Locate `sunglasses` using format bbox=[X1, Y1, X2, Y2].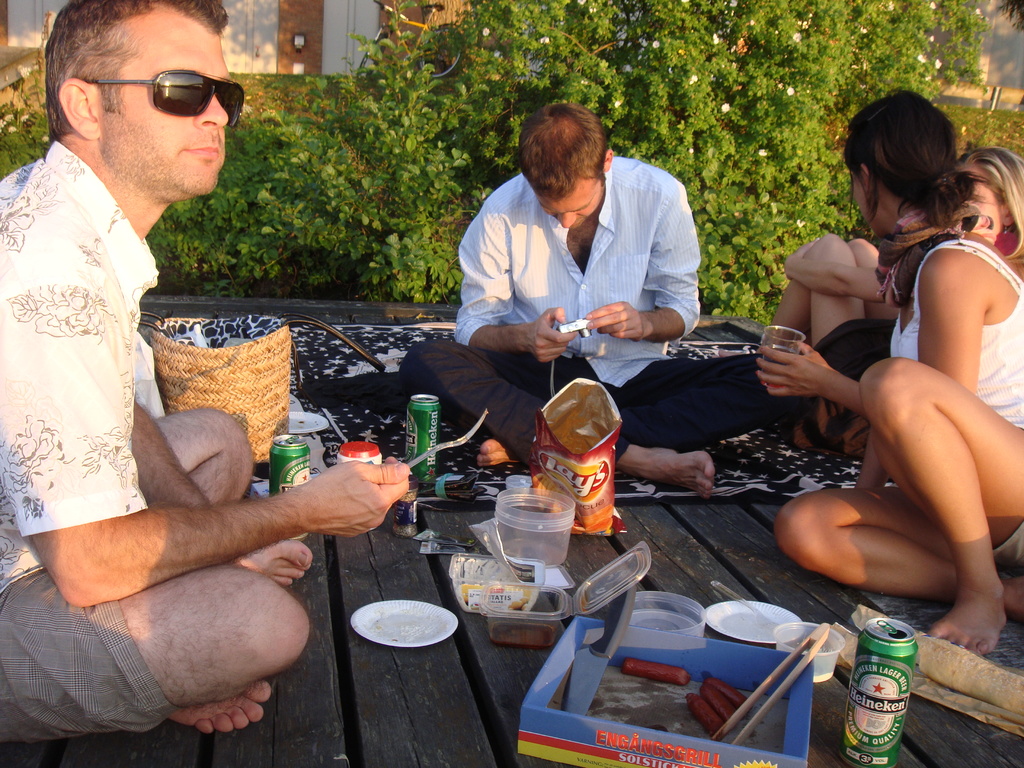
bbox=[83, 69, 247, 130].
